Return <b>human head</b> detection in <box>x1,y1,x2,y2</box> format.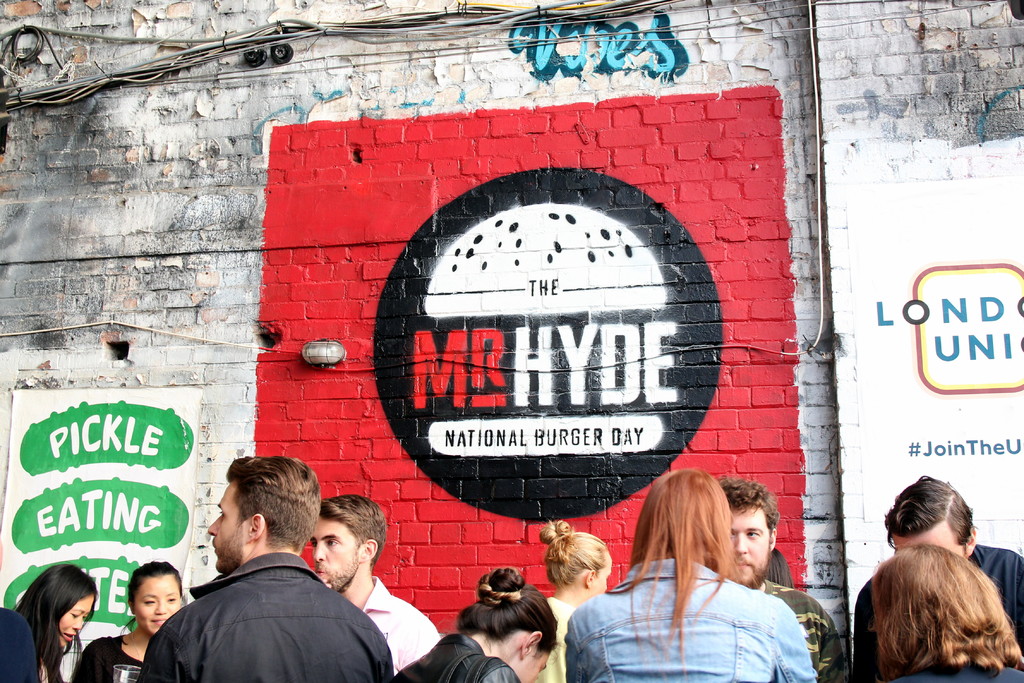
<box>312,492,386,588</box>.
